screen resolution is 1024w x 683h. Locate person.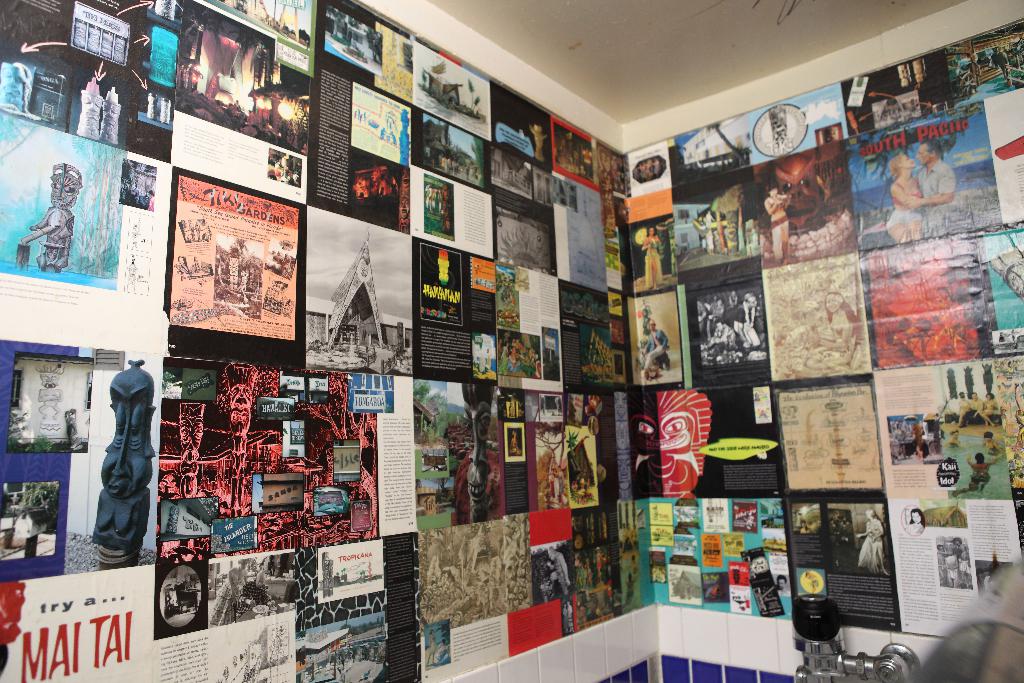
(966,452,998,467).
